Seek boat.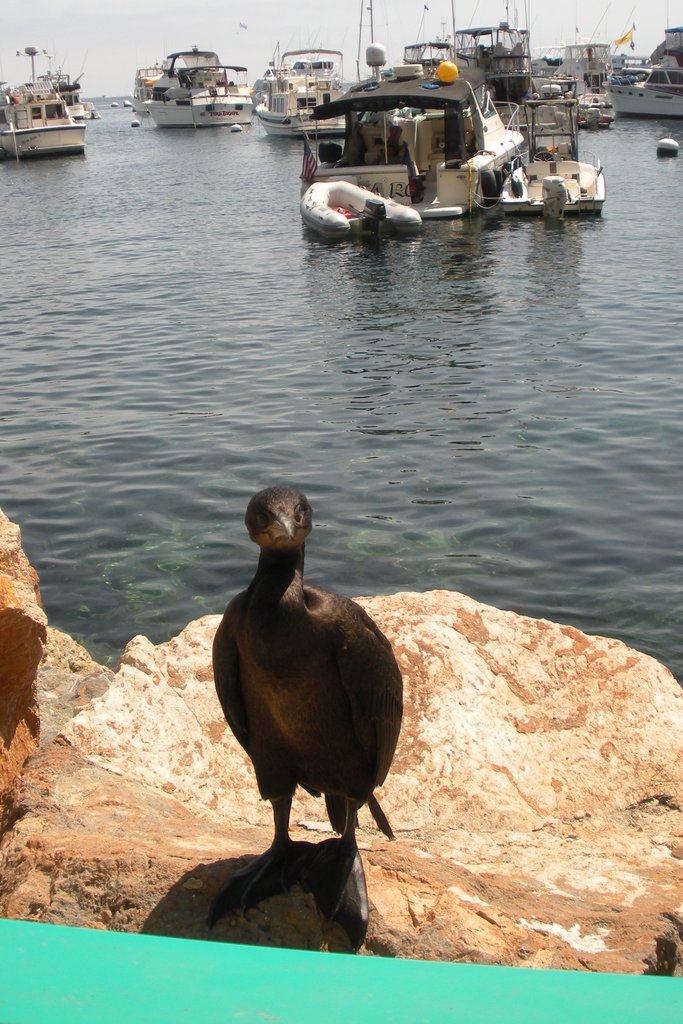
crop(129, 61, 161, 112).
